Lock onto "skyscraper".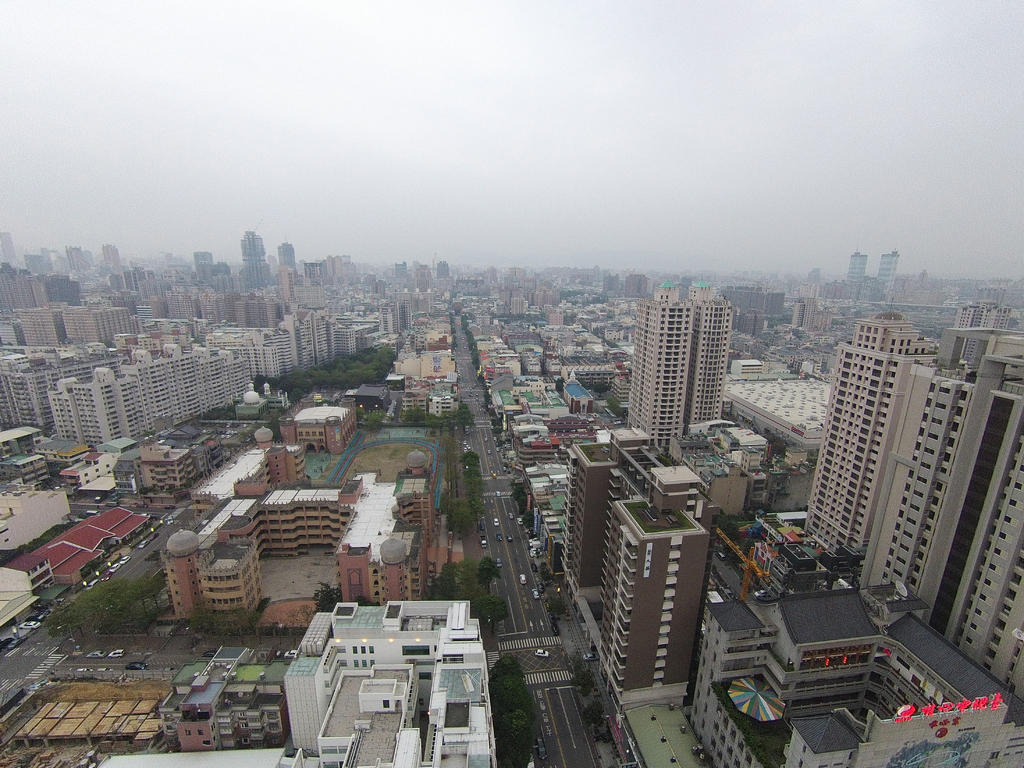
Locked: [x1=870, y1=244, x2=906, y2=294].
